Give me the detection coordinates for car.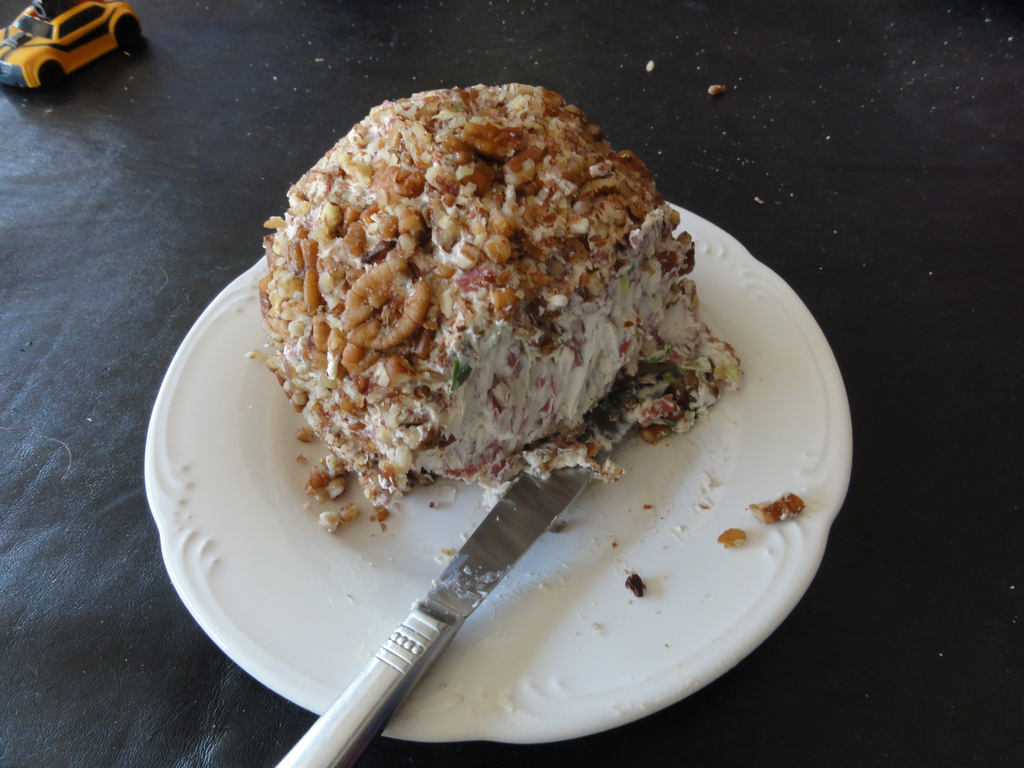
BBox(0, 0, 146, 93).
